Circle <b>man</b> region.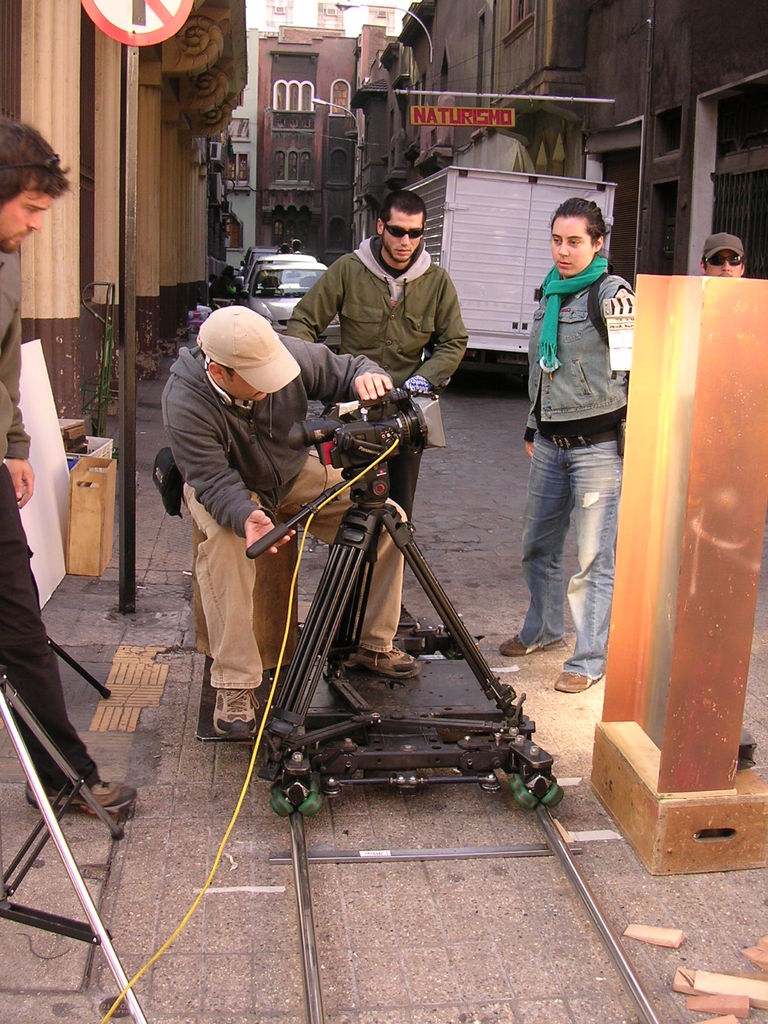
Region: bbox(701, 233, 746, 277).
